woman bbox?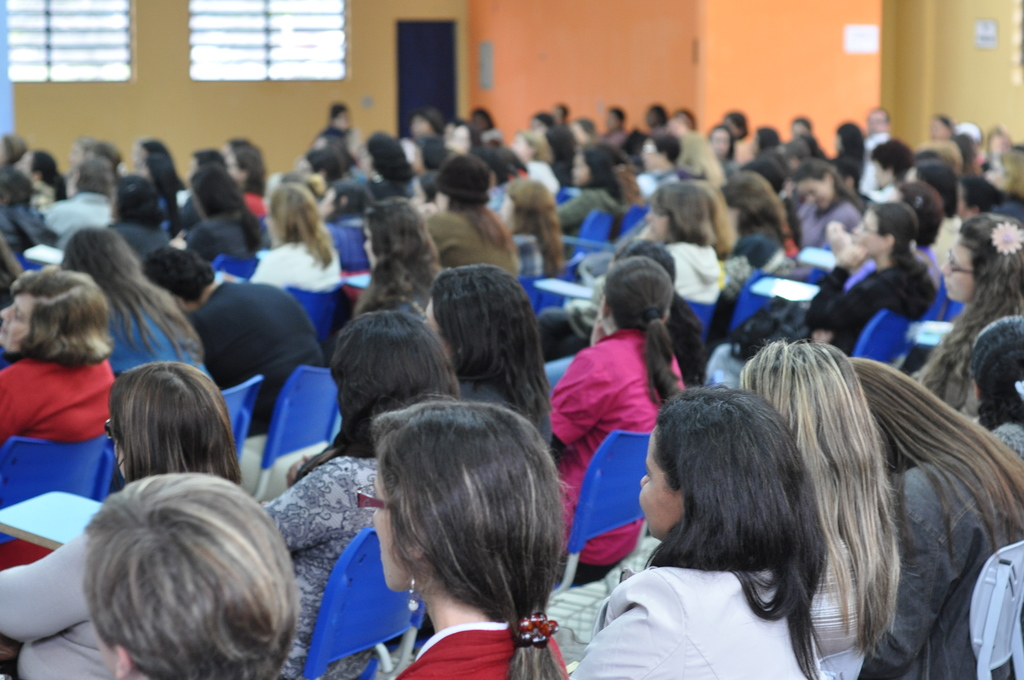
detection(353, 133, 426, 211)
